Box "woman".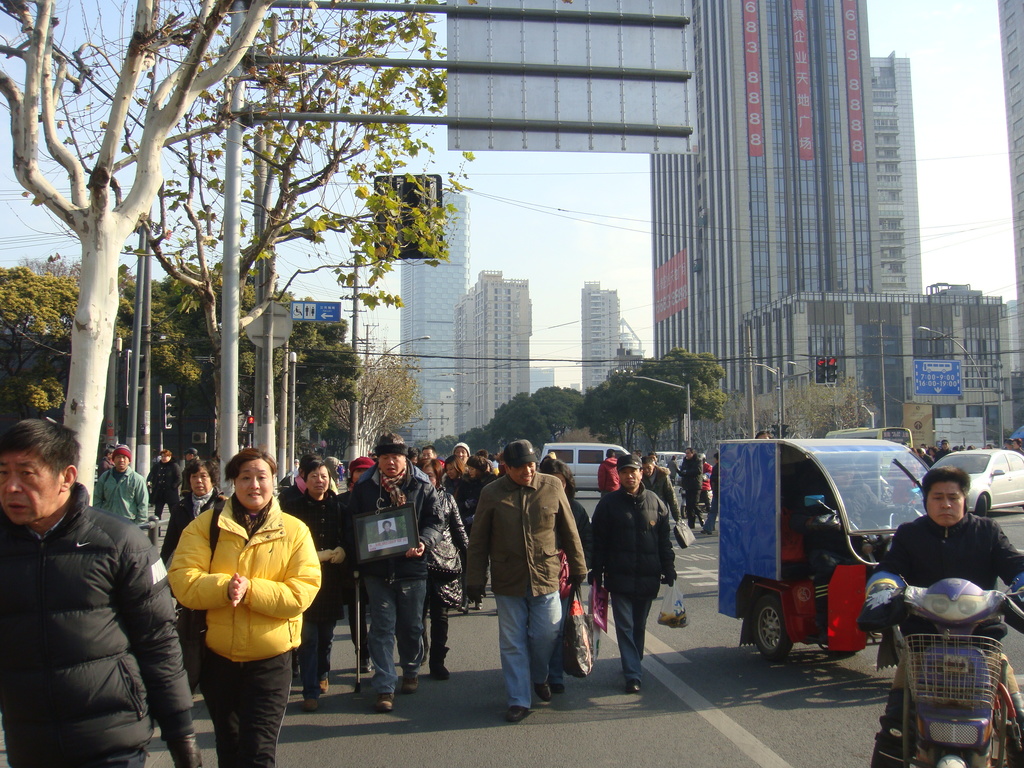
x1=442, y1=456, x2=465, y2=508.
